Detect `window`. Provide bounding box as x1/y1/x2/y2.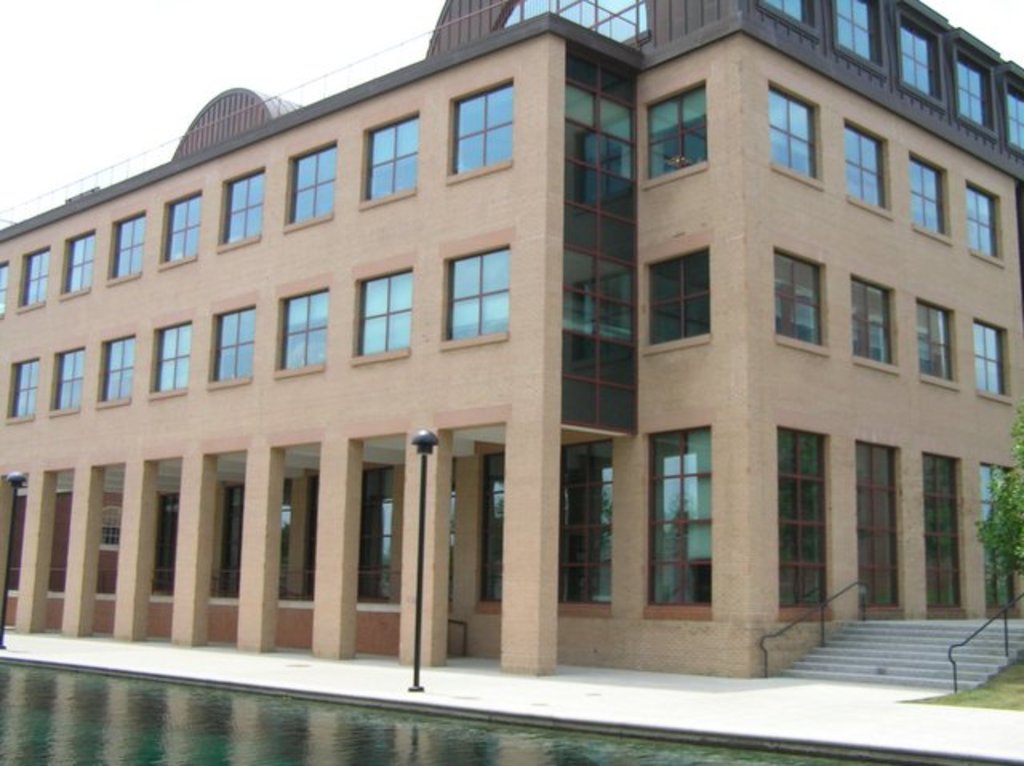
445/61/517/179.
